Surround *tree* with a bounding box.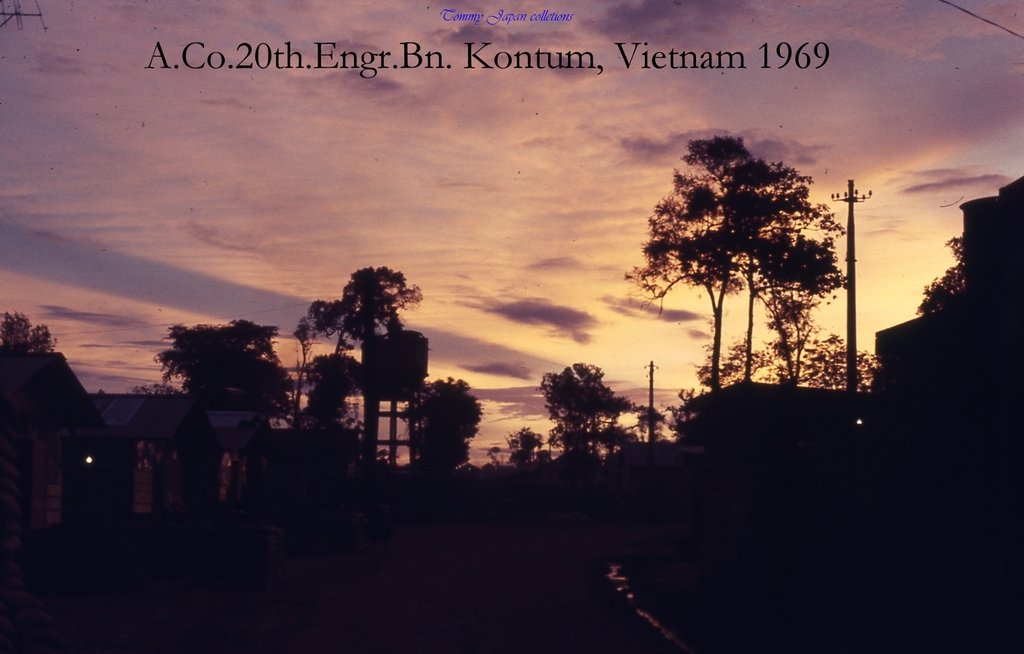
l=532, t=349, r=632, b=462.
